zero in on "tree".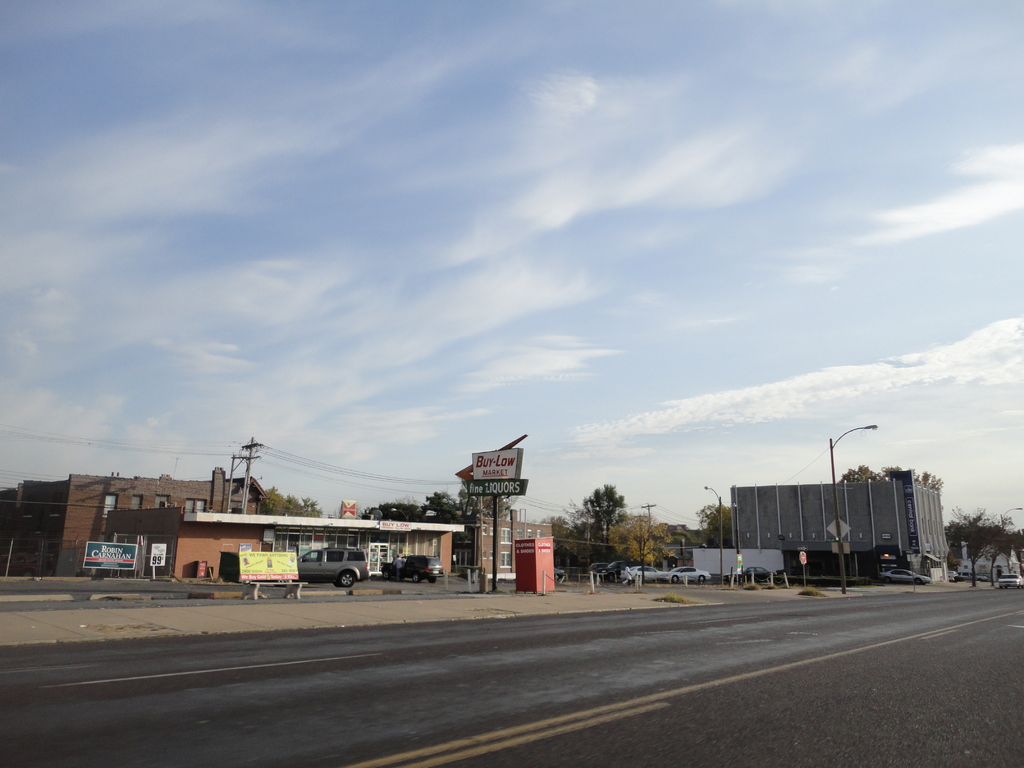
Zeroed in: bbox=(543, 514, 572, 541).
